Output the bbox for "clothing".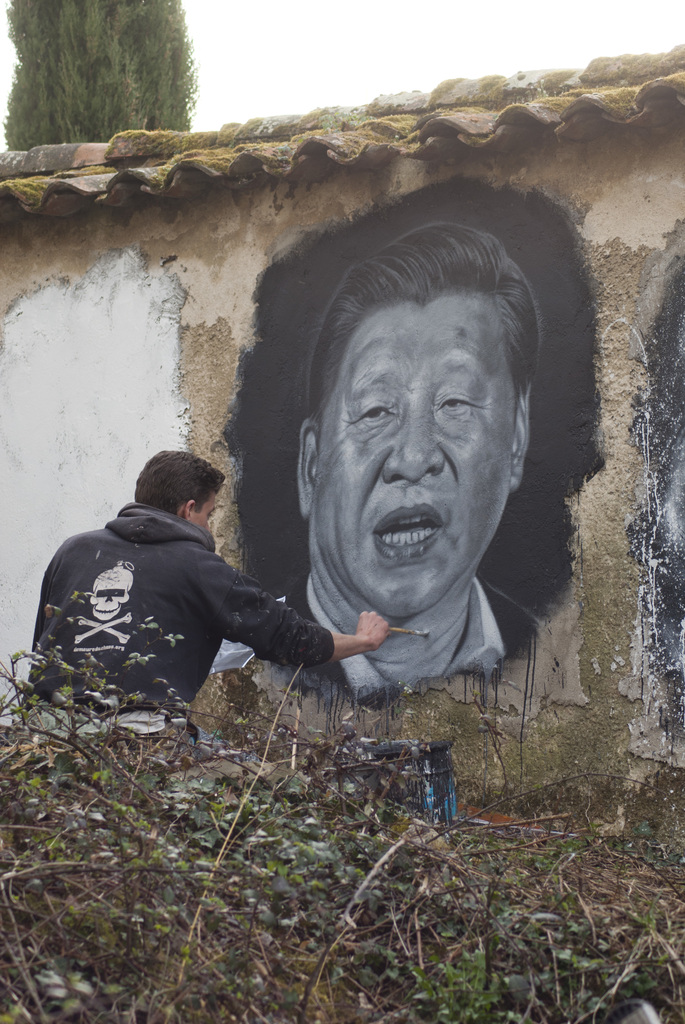
bbox(31, 479, 335, 727).
